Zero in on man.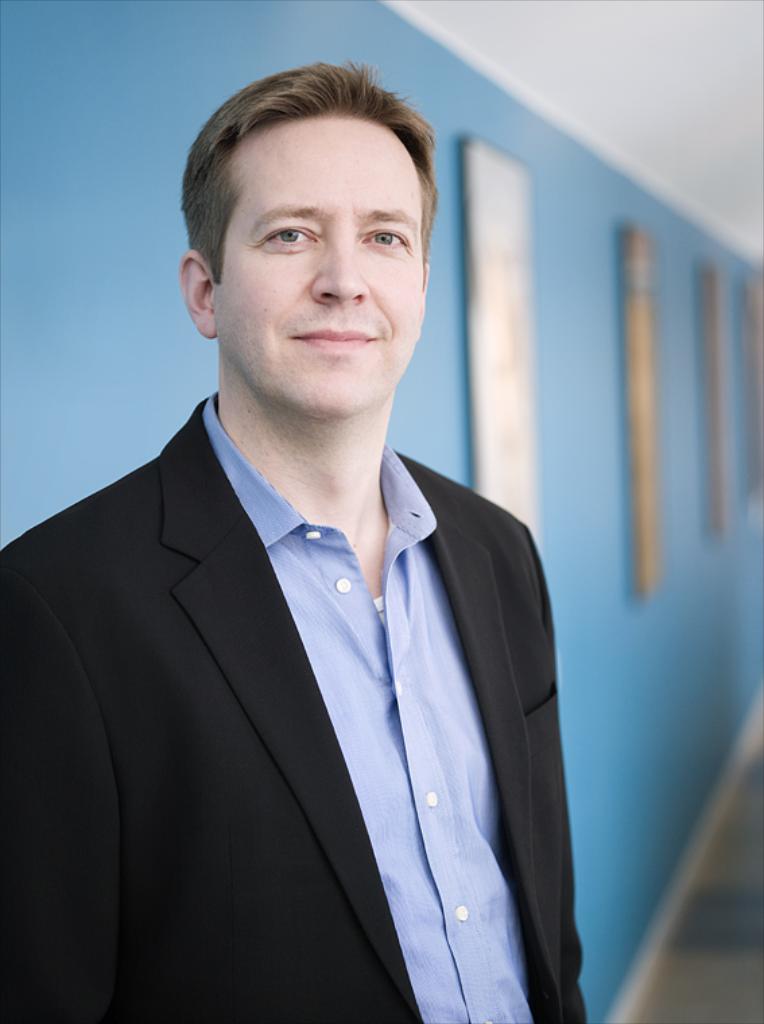
Zeroed in: [7,74,628,1002].
